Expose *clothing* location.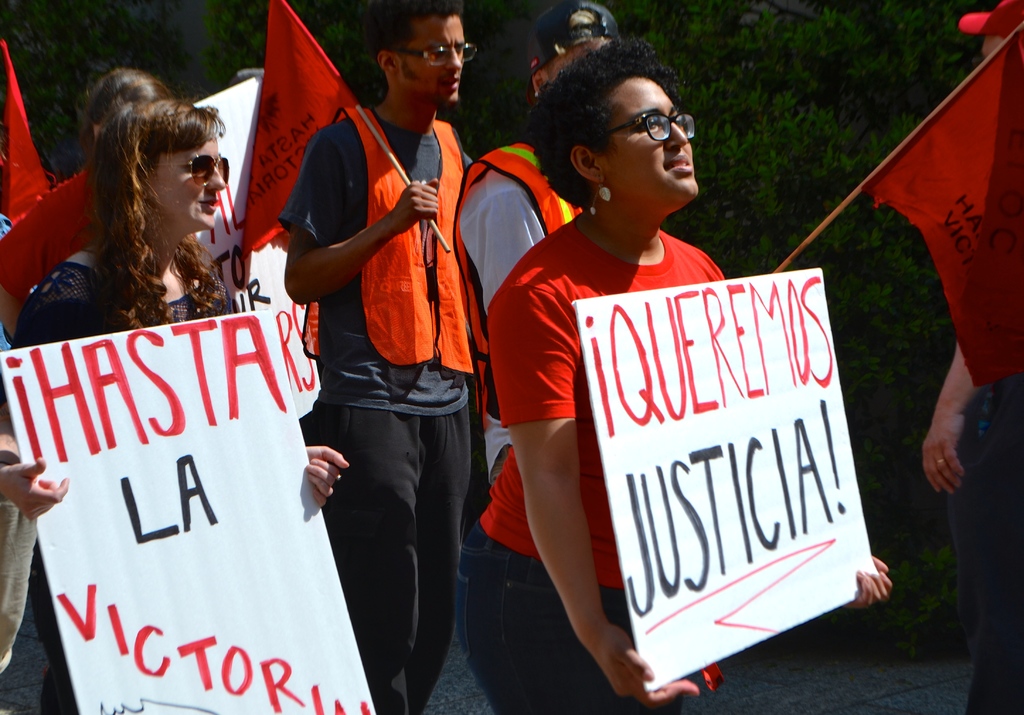
Exposed at [x1=271, y1=98, x2=482, y2=714].
